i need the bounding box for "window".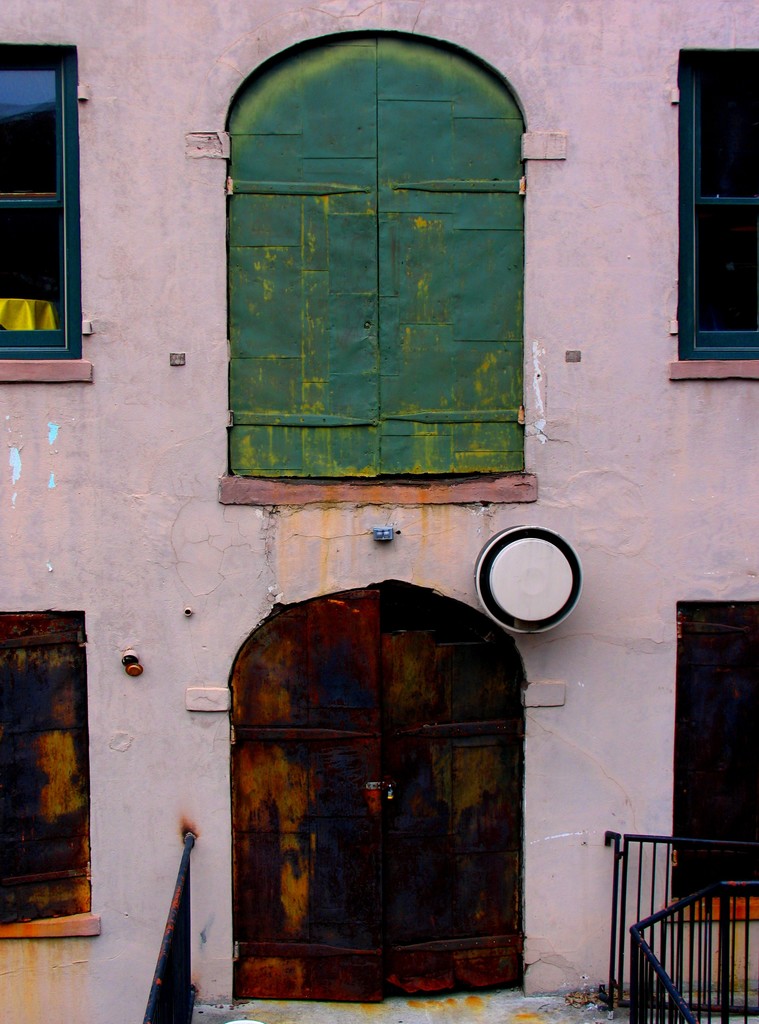
Here it is: 0, 38, 94, 391.
